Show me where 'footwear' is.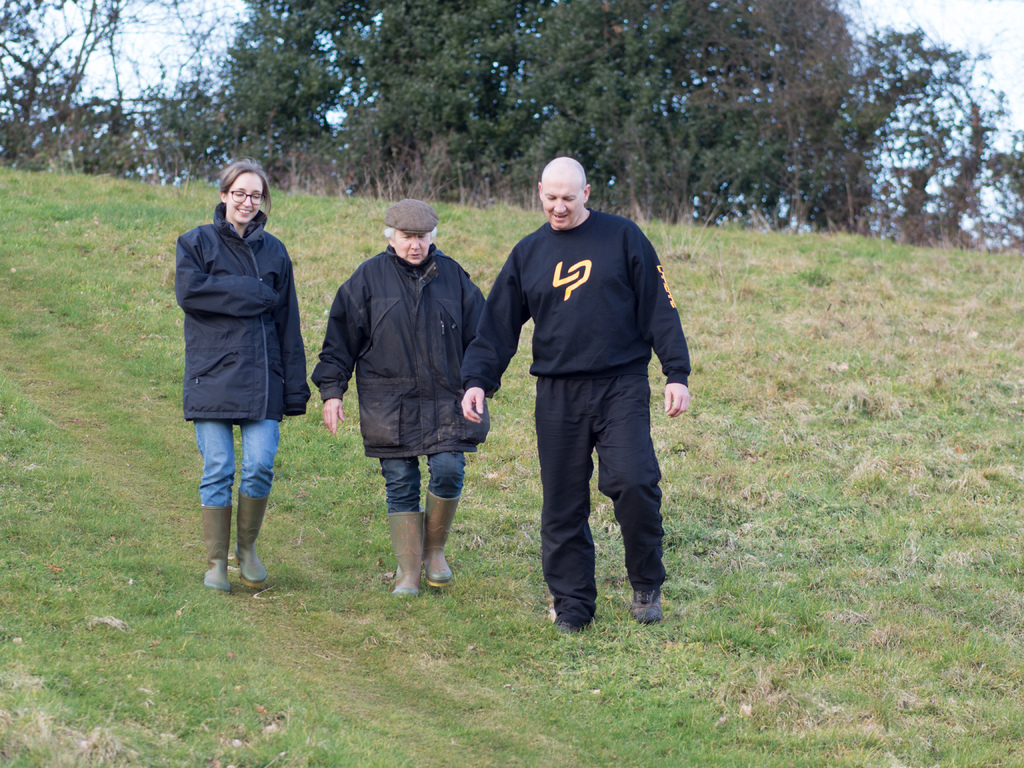
'footwear' is at box=[417, 486, 452, 584].
